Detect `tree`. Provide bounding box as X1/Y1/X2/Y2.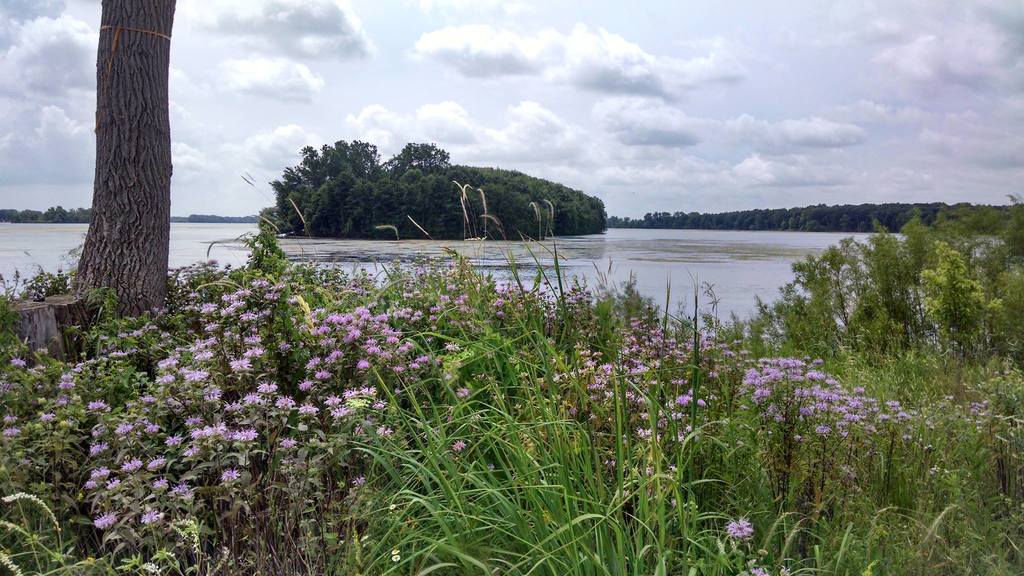
49/0/196/342.
